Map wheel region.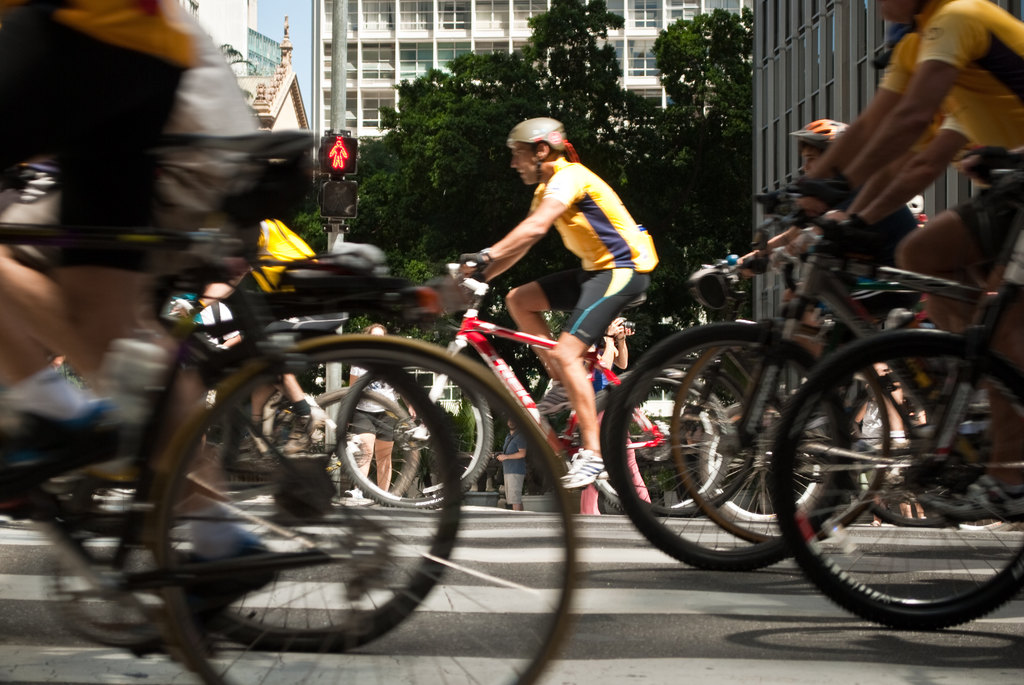
Mapped to {"left": 600, "top": 322, "right": 862, "bottom": 571}.
